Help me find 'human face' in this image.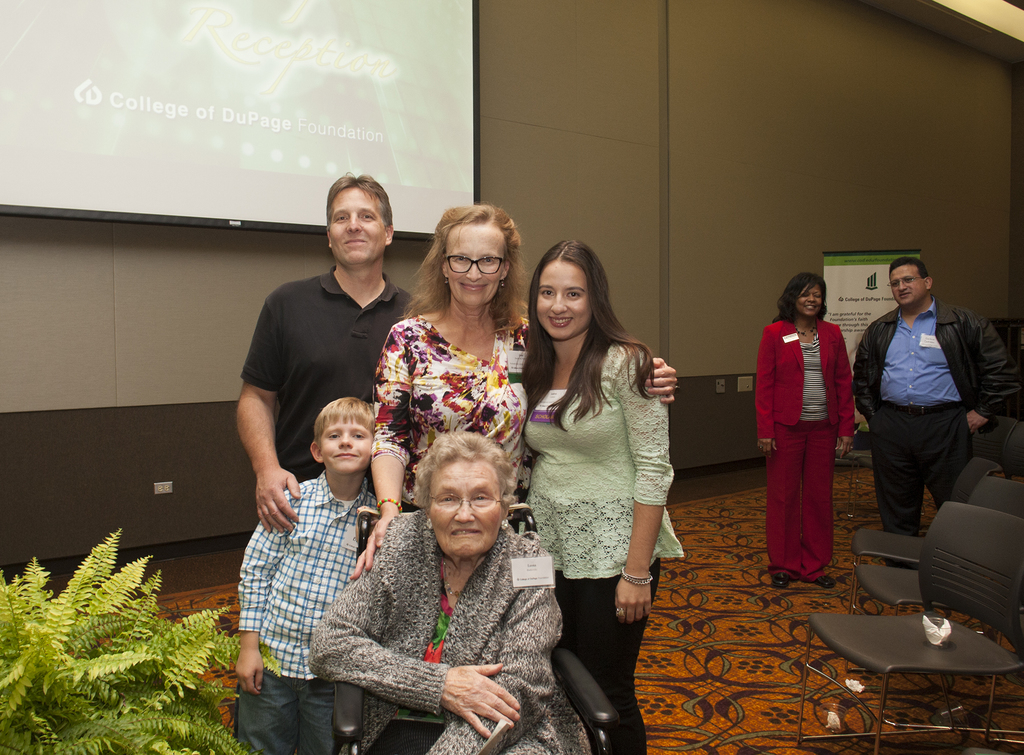
Found it: select_region(428, 458, 502, 559).
